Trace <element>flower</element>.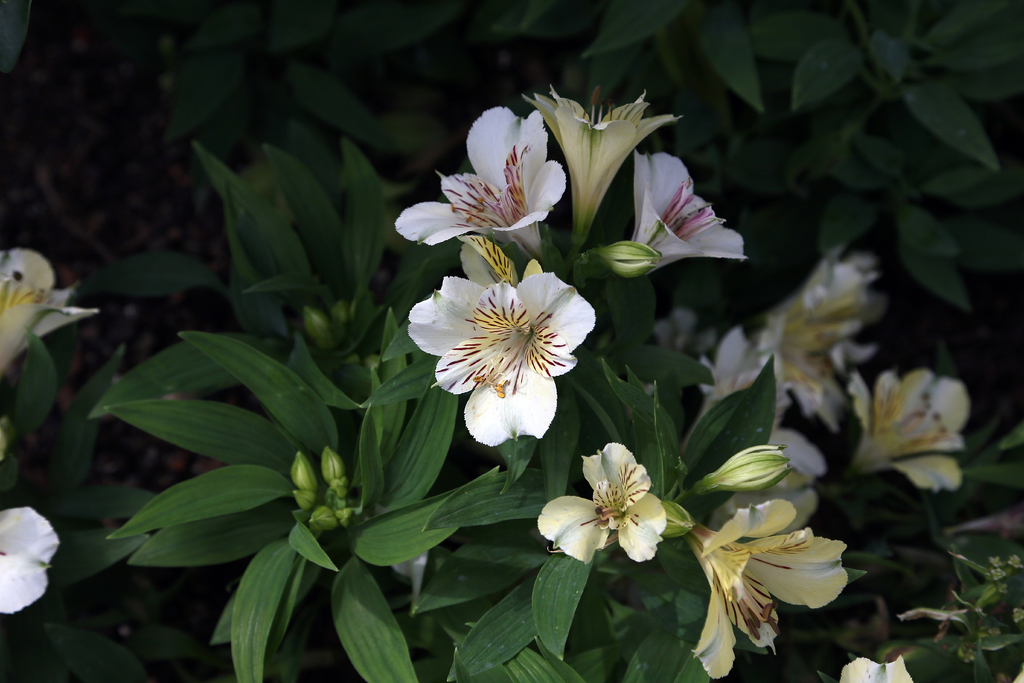
Traced to pyautogui.locateOnScreen(0, 504, 61, 611).
